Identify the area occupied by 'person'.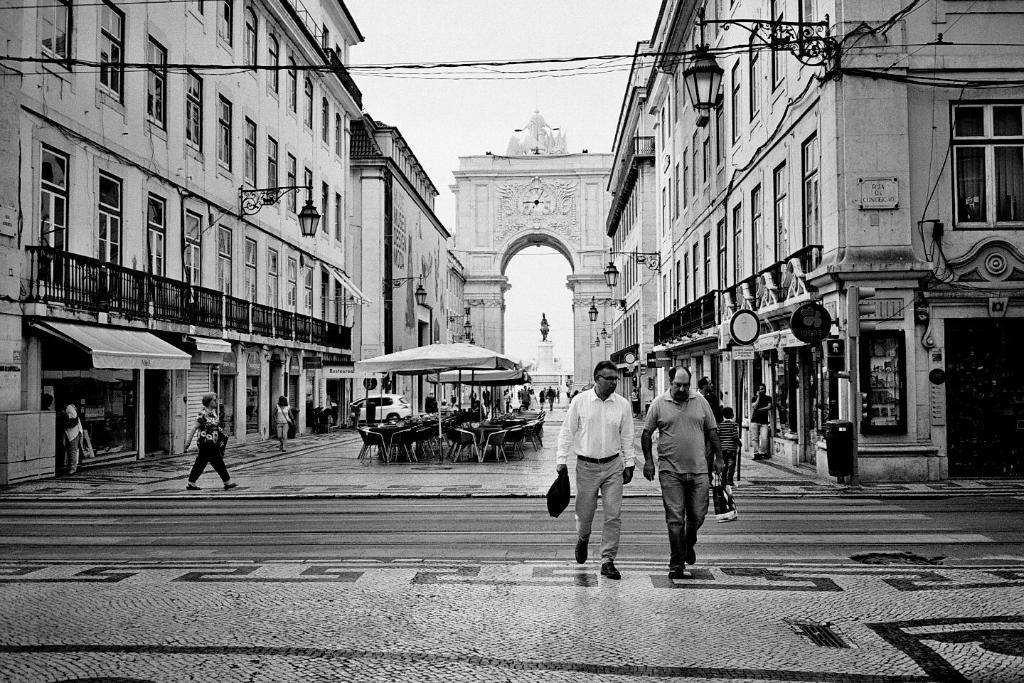
Area: x1=63, y1=399, x2=83, y2=468.
